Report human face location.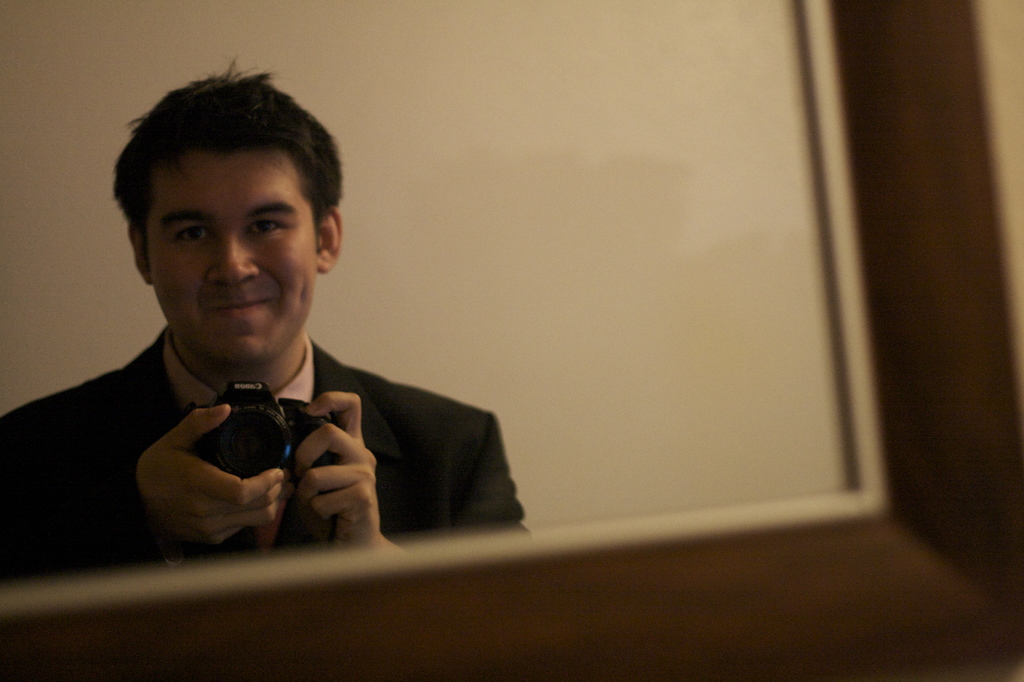
Report: (x1=147, y1=157, x2=320, y2=366).
